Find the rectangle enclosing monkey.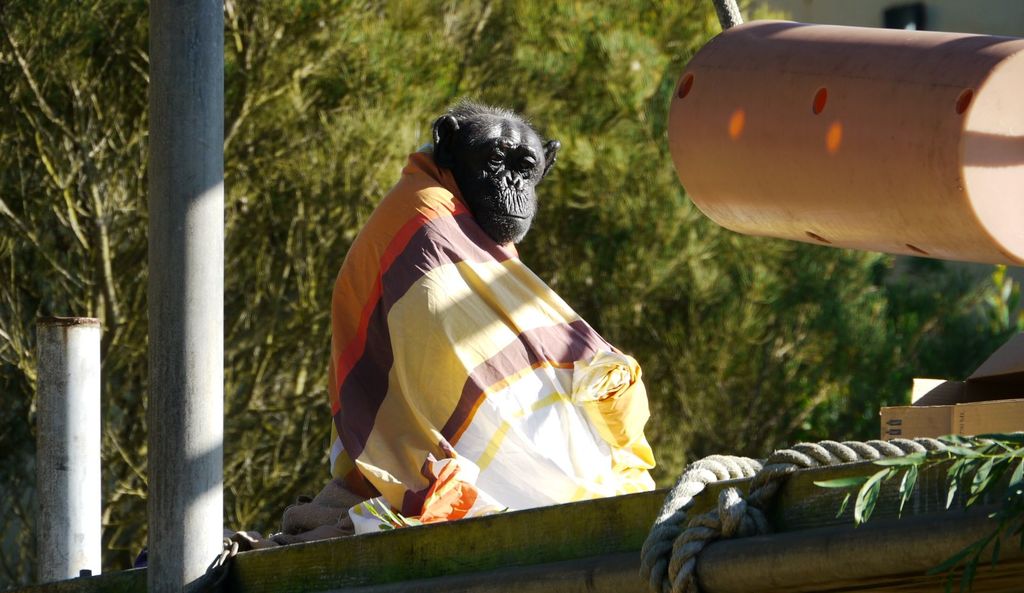
(329,98,659,532).
